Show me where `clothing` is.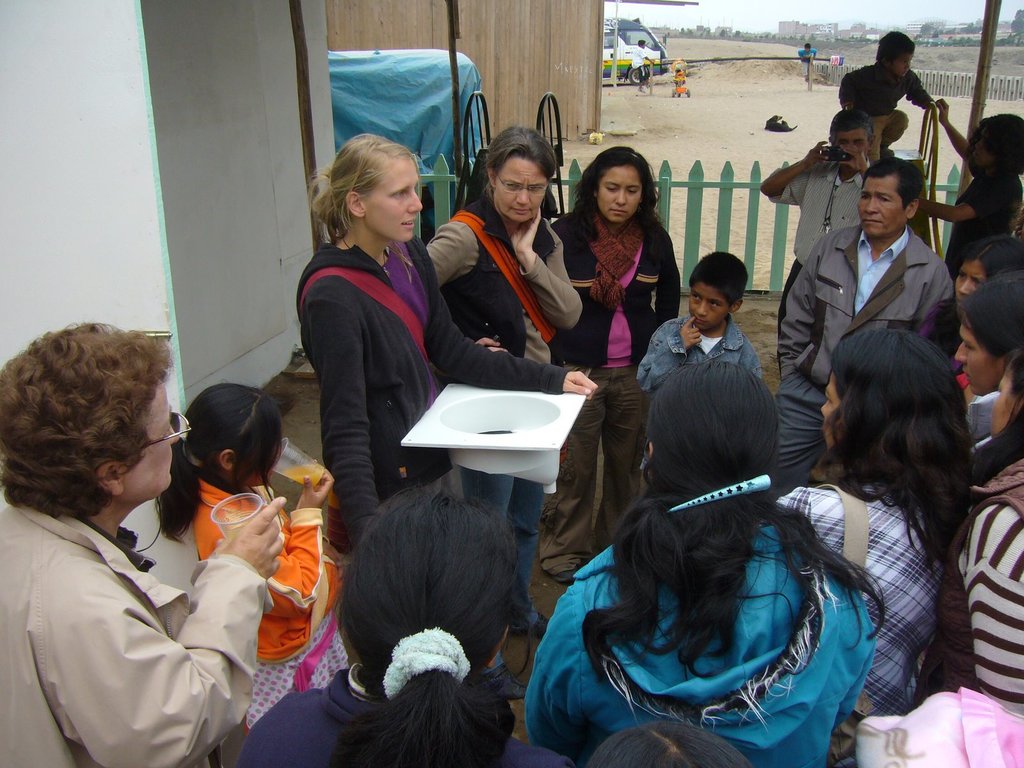
`clothing` is at 549,198,682,579.
